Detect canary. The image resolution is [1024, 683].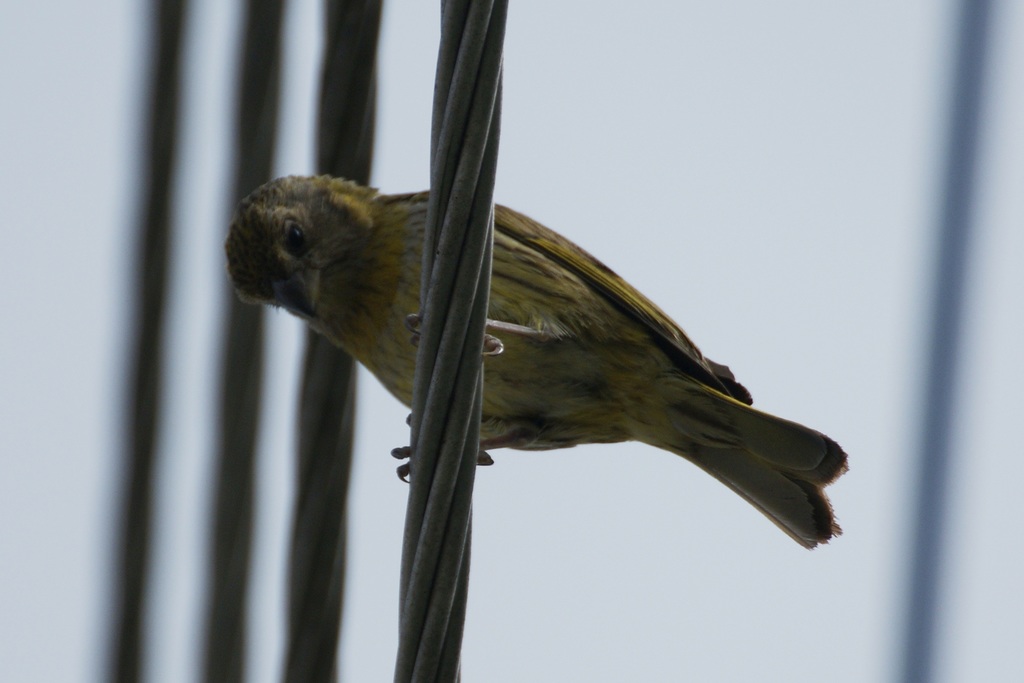
{"left": 225, "top": 172, "right": 852, "bottom": 551}.
